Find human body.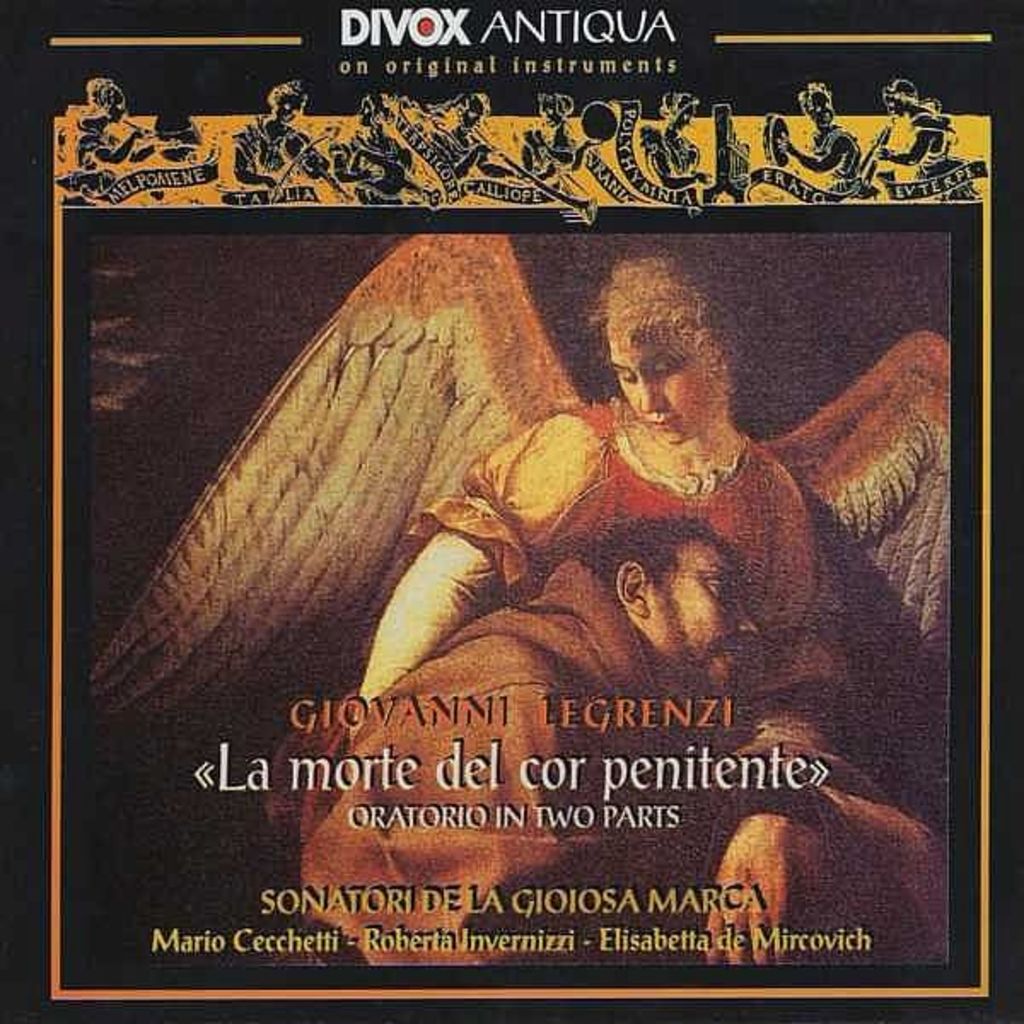
<bbox>254, 512, 759, 966</bbox>.
